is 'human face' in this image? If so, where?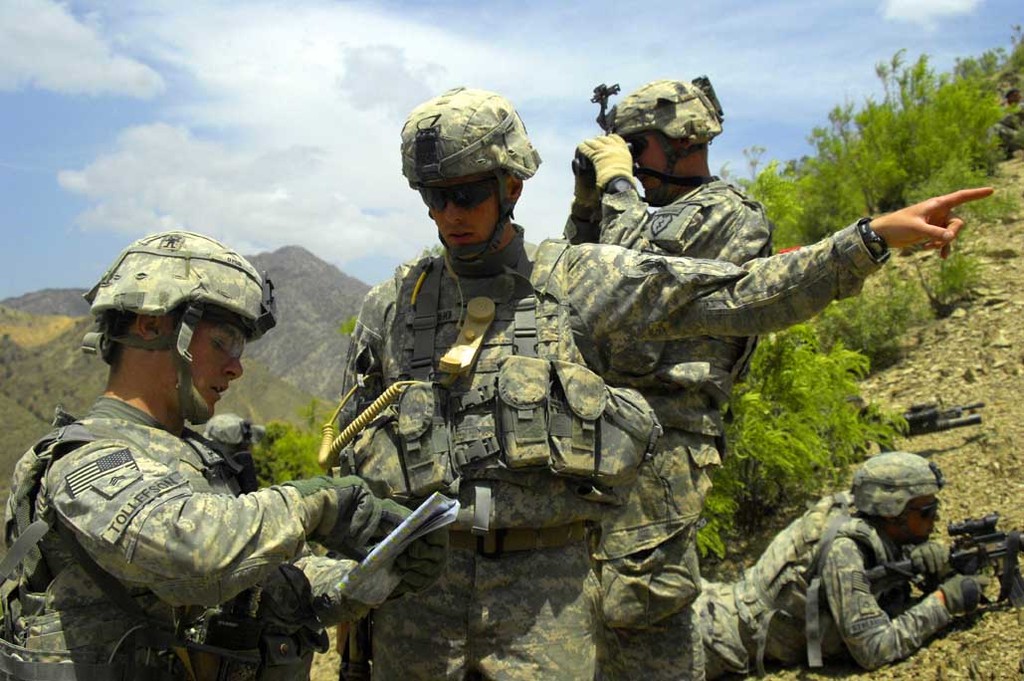
Yes, at [left=186, top=323, right=242, bottom=414].
